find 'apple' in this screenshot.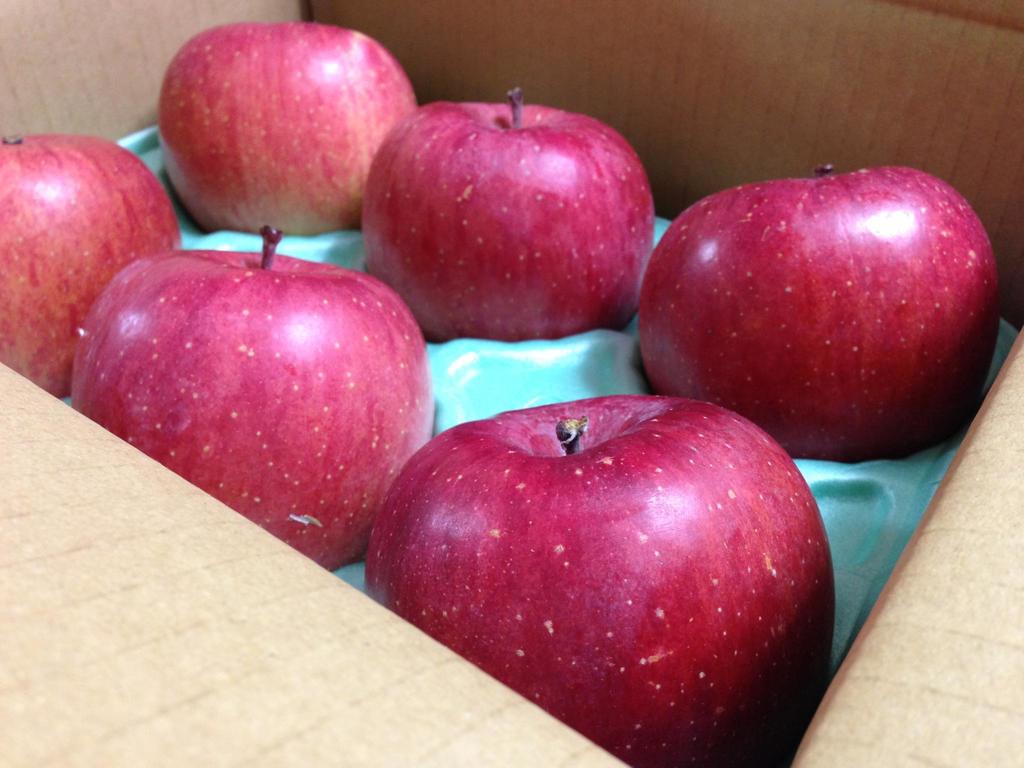
The bounding box for 'apple' is 371,388,840,767.
